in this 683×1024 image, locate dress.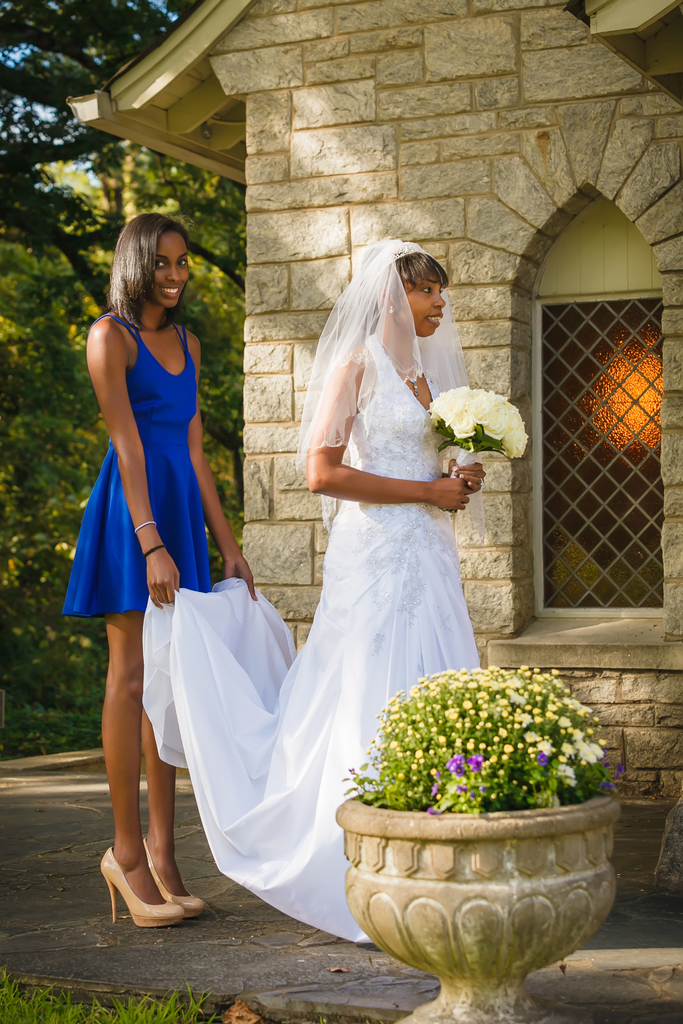
Bounding box: x1=62, y1=316, x2=218, y2=619.
